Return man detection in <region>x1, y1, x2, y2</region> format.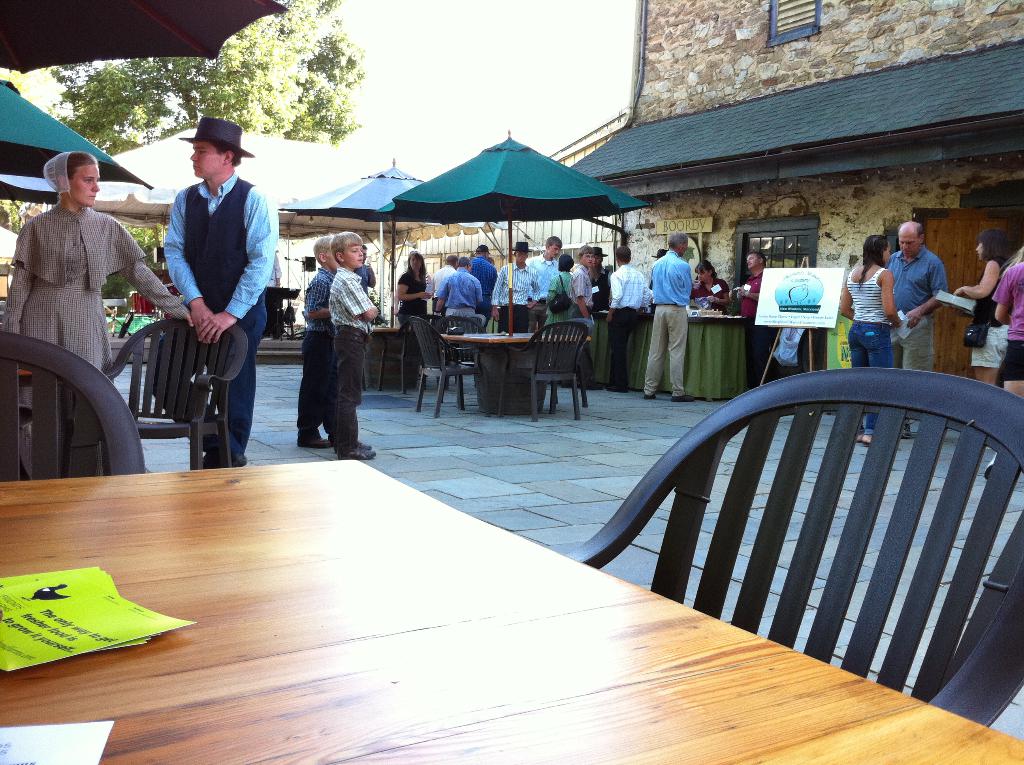
<region>486, 237, 538, 328</region>.
